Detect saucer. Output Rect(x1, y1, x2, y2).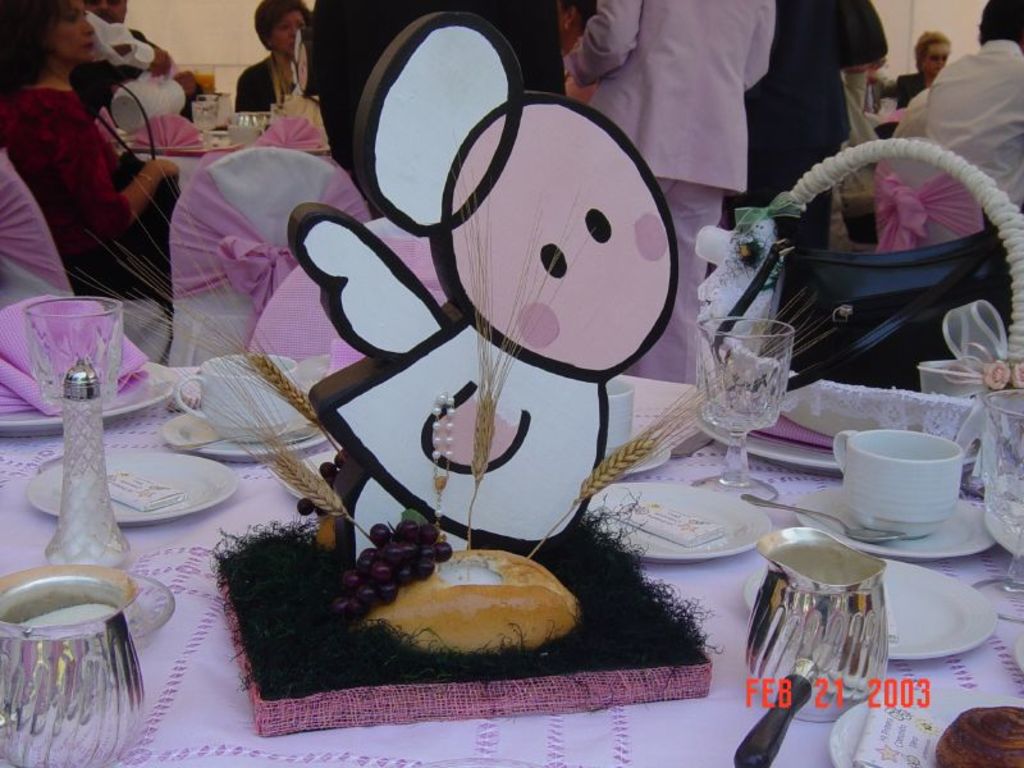
Rect(160, 404, 320, 466).
